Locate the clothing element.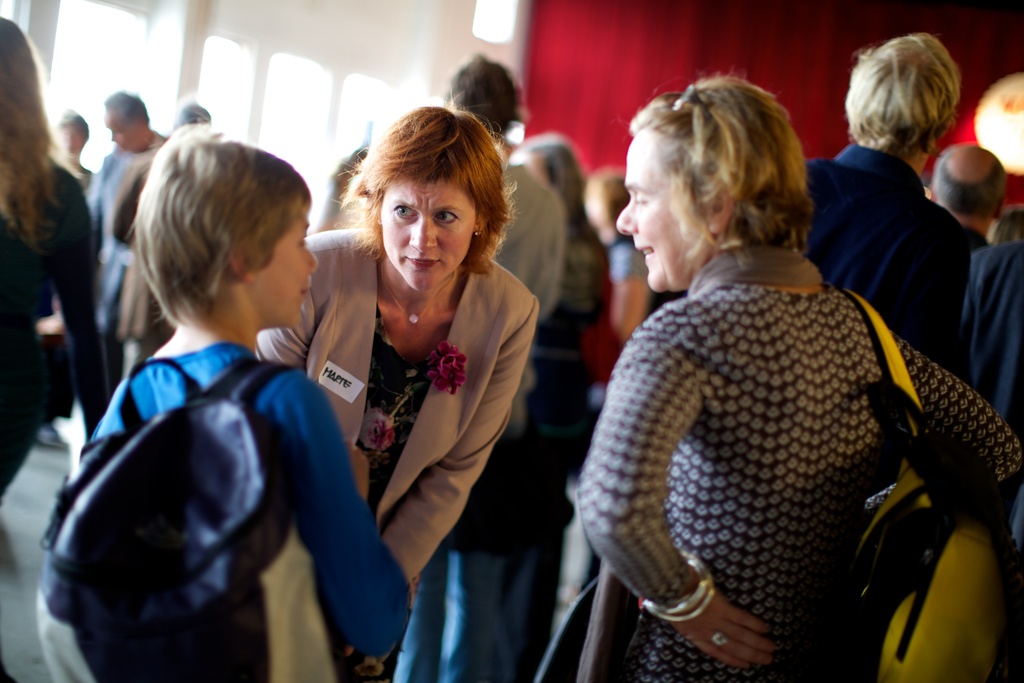
Element bbox: BBox(579, 244, 1023, 674).
